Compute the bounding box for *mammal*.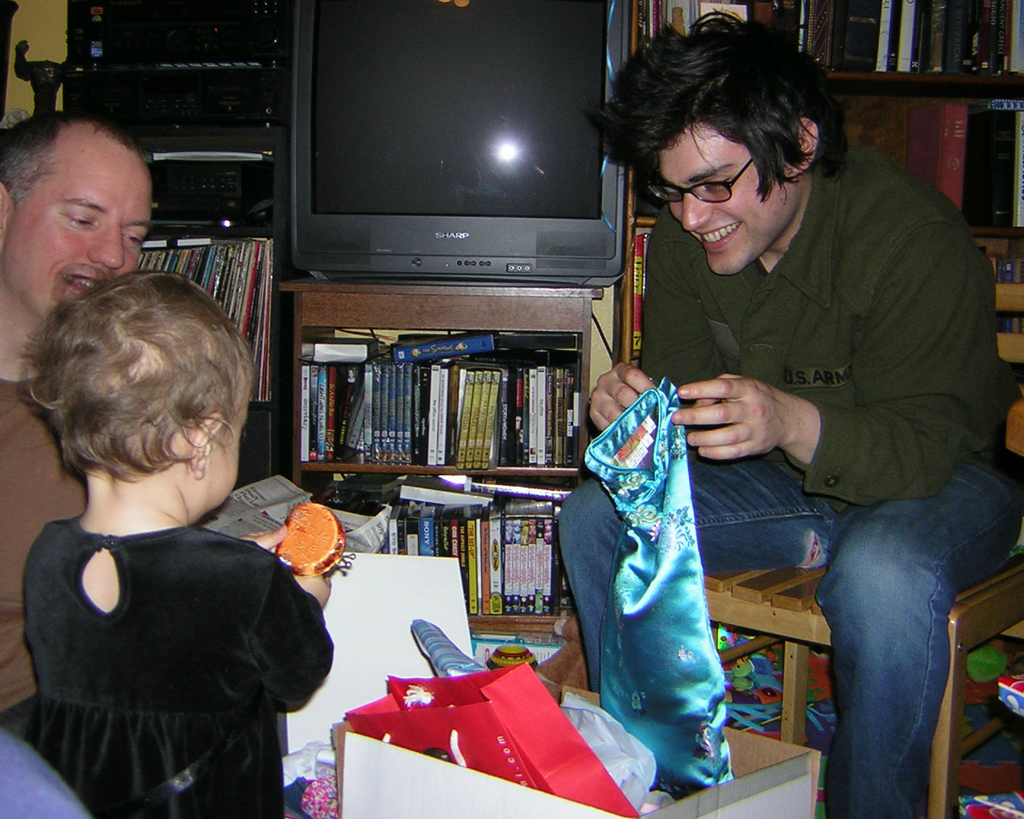
[0, 110, 155, 723].
